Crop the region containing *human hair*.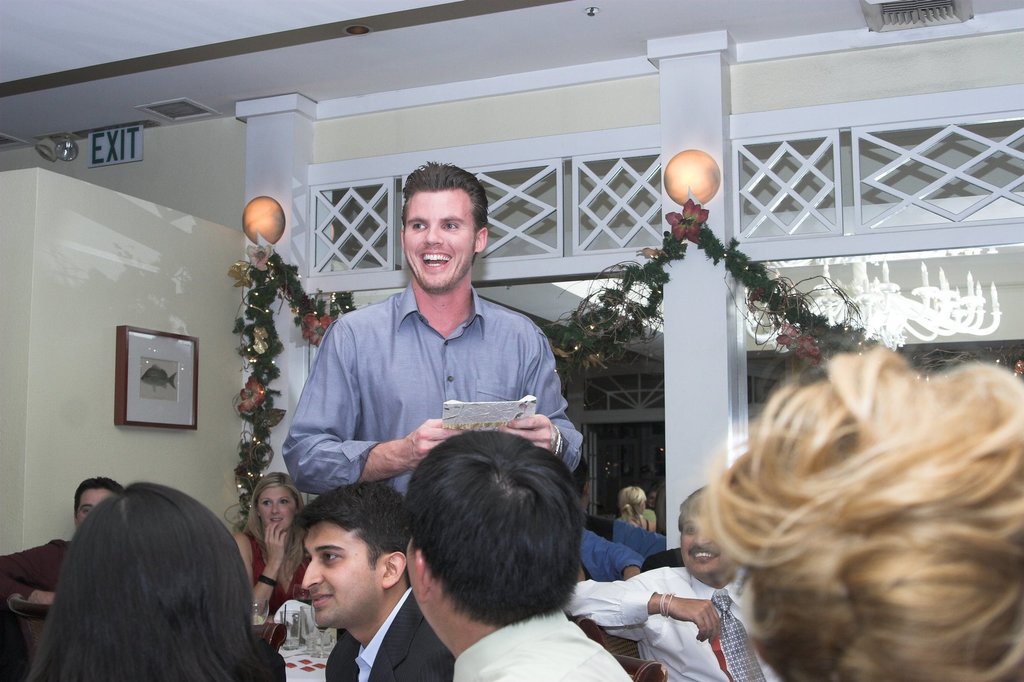
Crop region: crop(710, 348, 1023, 681).
